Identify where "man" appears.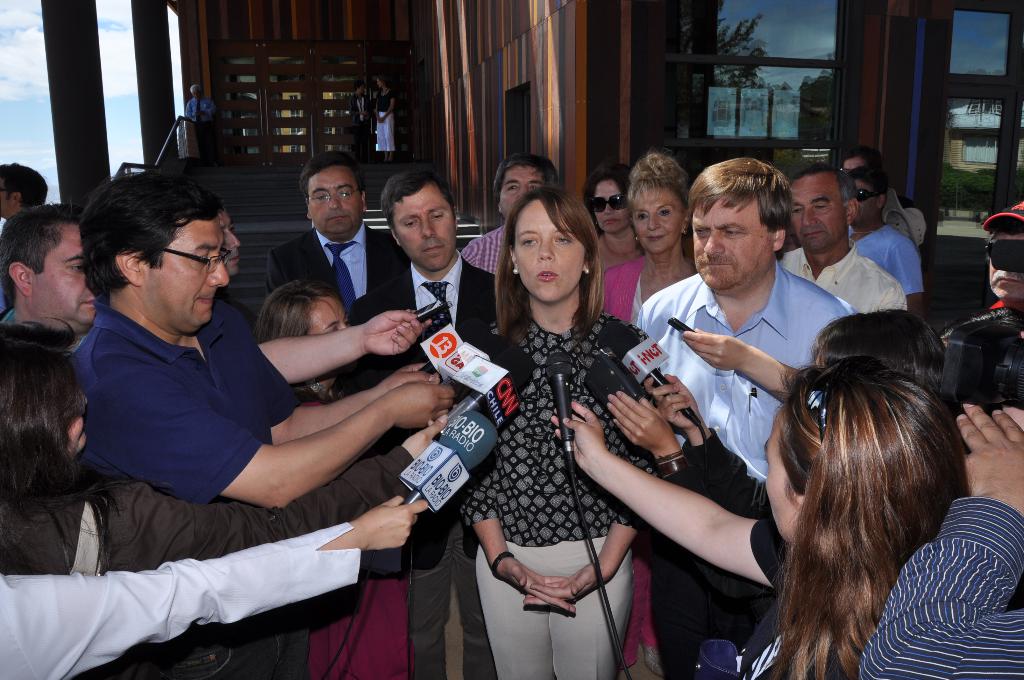
Appears at (346, 174, 499, 679).
